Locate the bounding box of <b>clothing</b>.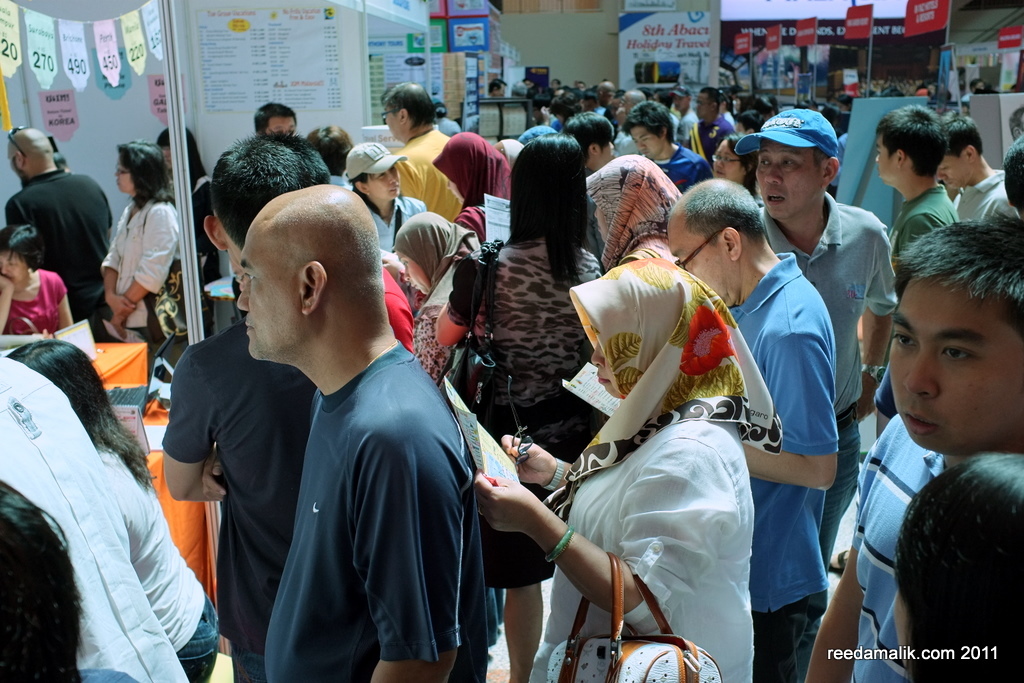
Bounding box: pyautogui.locateOnScreen(154, 319, 318, 682).
